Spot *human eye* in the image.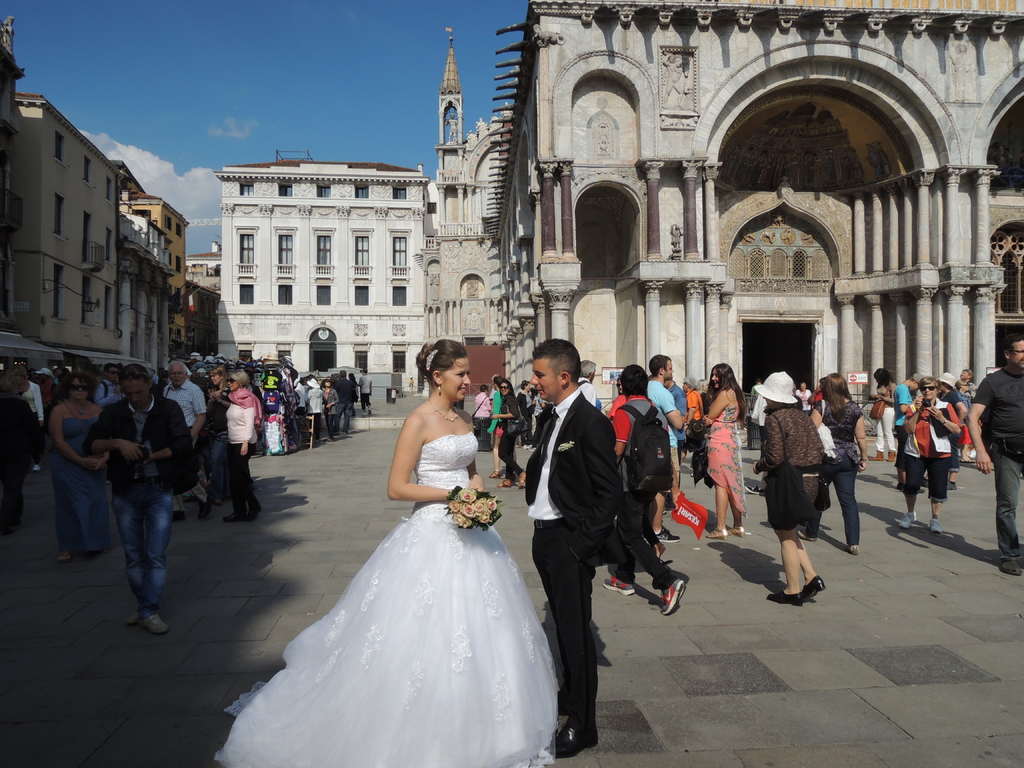
*human eye* found at [x1=453, y1=370, x2=467, y2=377].
